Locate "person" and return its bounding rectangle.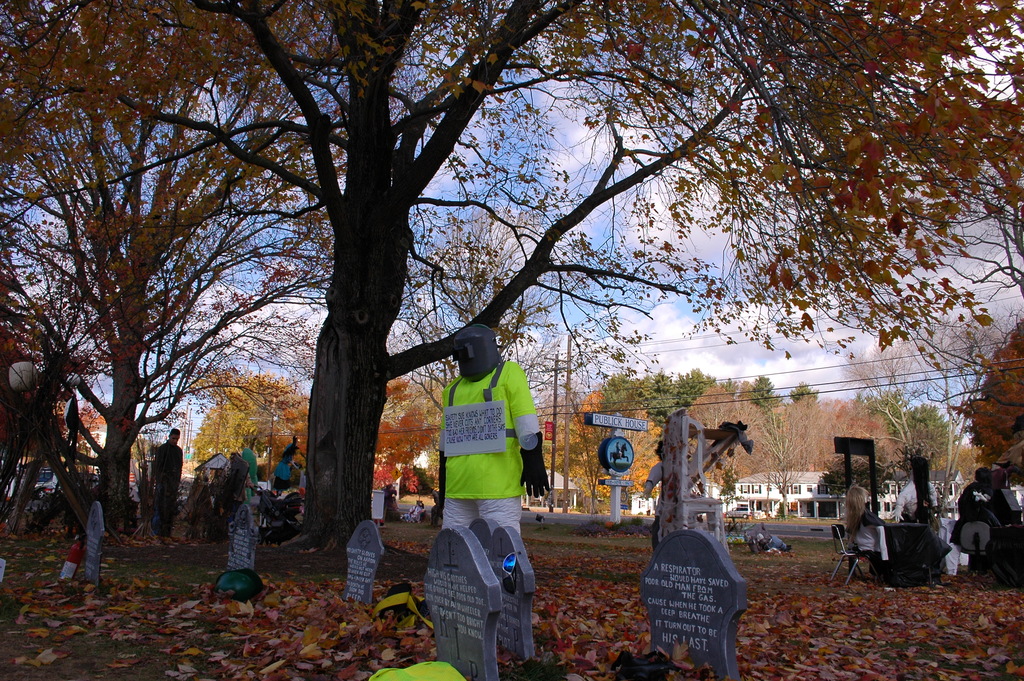
bbox=(430, 325, 549, 657).
